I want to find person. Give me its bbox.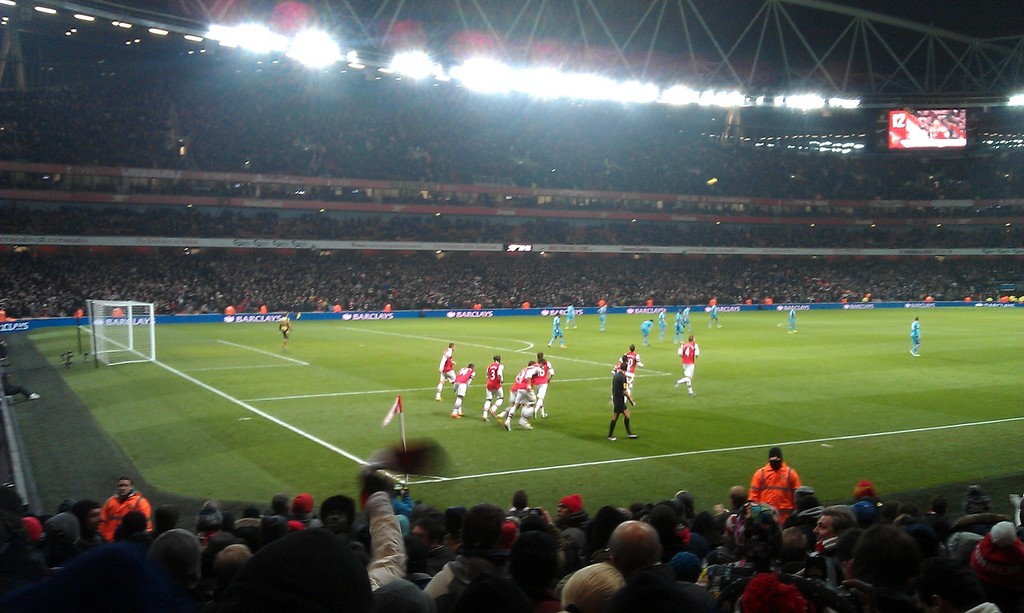
Rect(431, 338, 465, 400).
